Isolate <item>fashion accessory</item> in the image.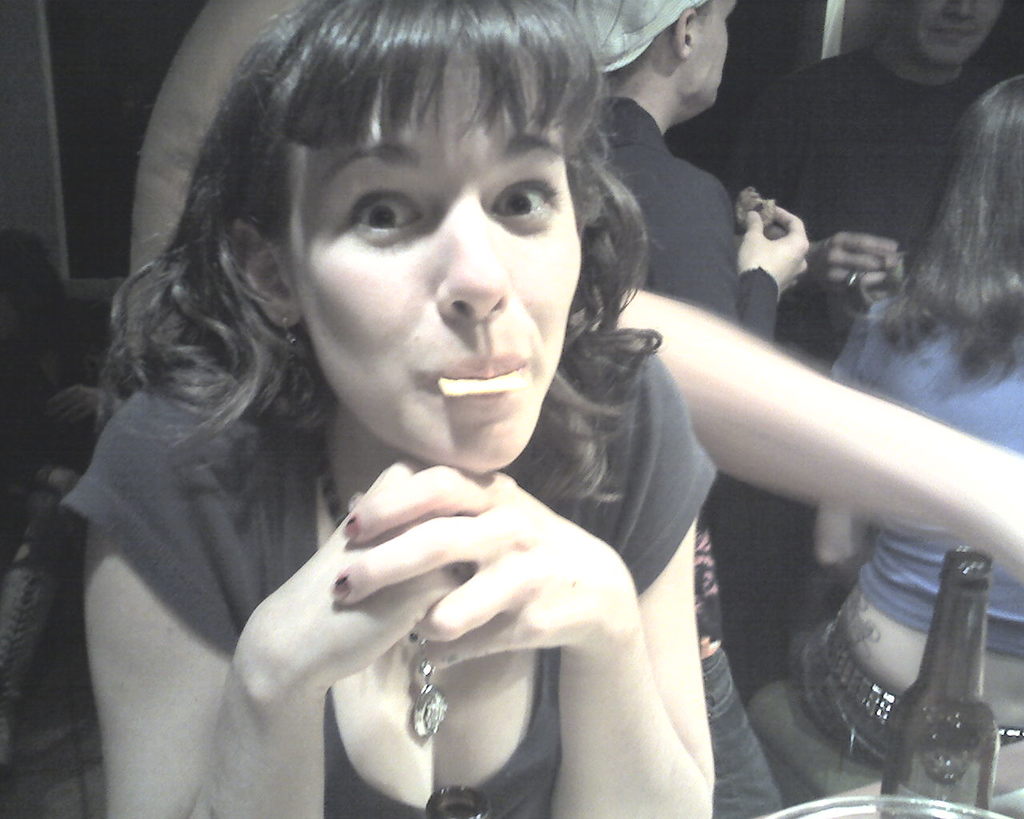
Isolated region: bbox=[330, 456, 453, 747].
